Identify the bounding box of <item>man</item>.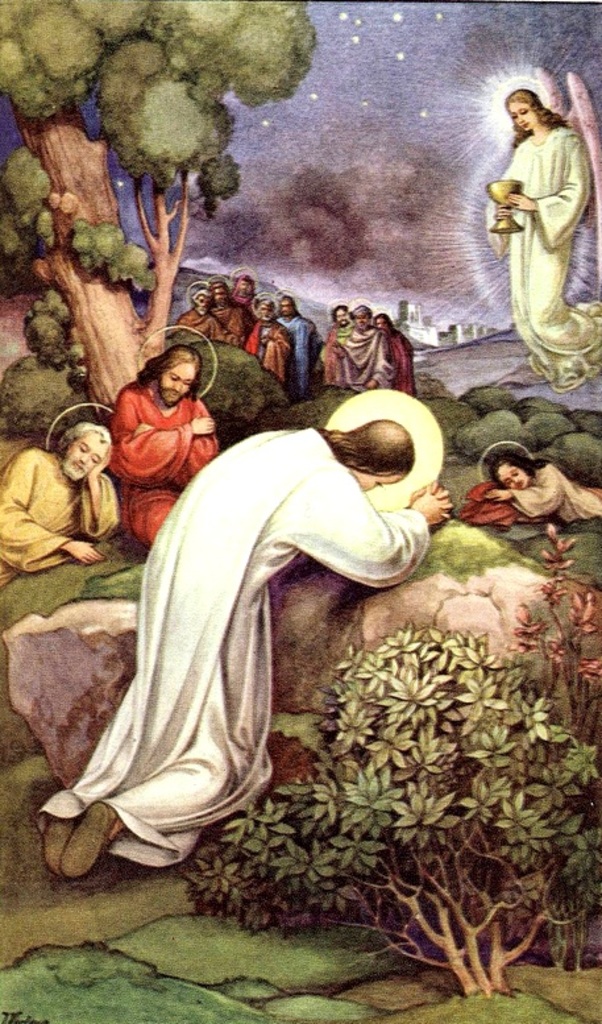
bbox(0, 423, 115, 597).
